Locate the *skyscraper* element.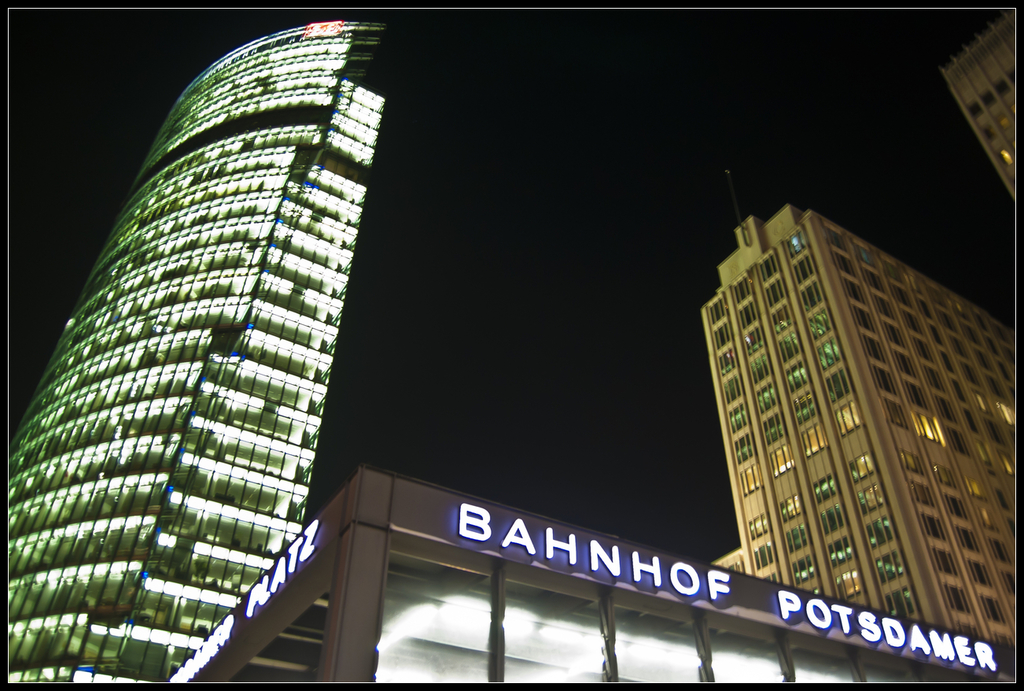
Element bbox: 693 172 1023 663.
